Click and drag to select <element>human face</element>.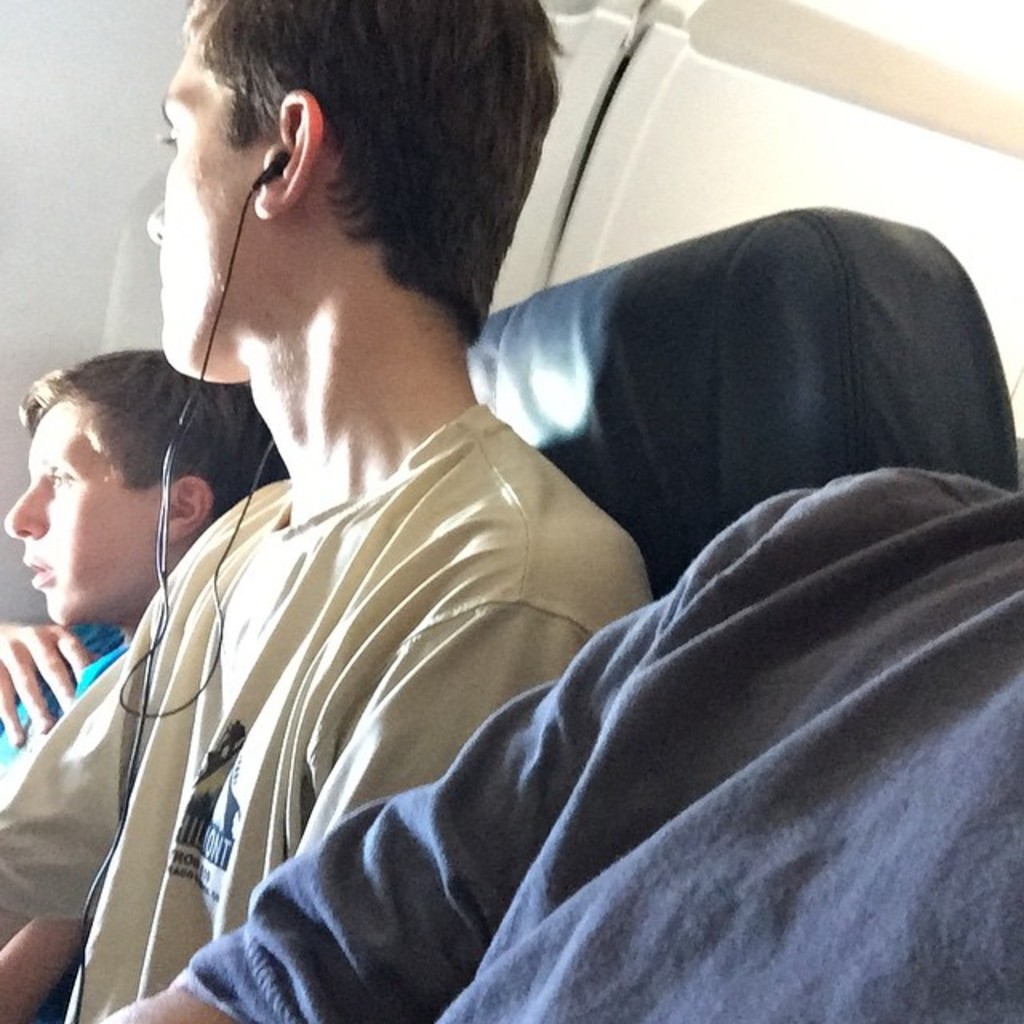
Selection: 139:40:278:384.
